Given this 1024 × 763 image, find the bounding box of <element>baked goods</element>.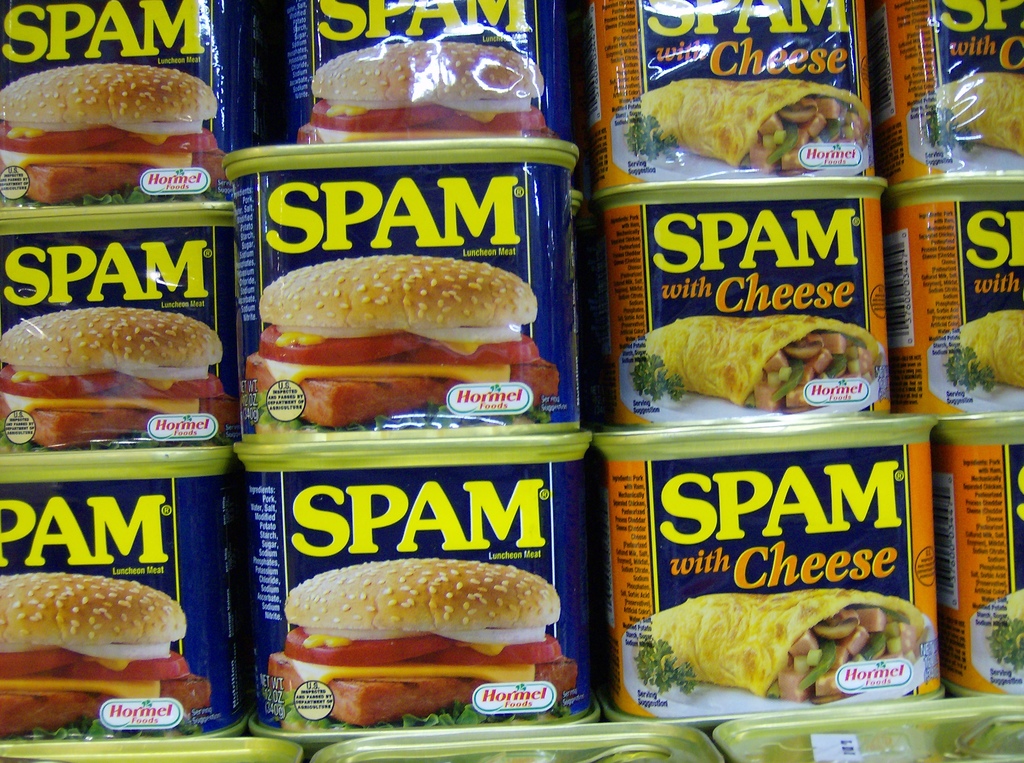
{"left": 0, "top": 305, "right": 241, "bottom": 451}.
